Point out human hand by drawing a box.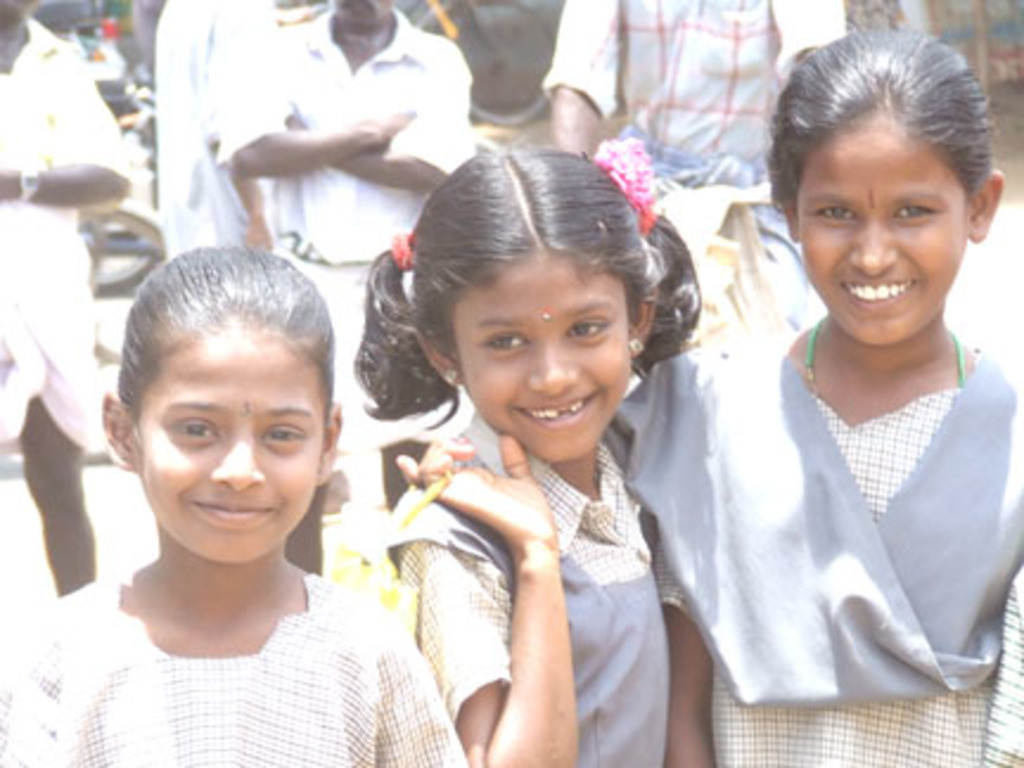
rect(396, 427, 548, 545).
